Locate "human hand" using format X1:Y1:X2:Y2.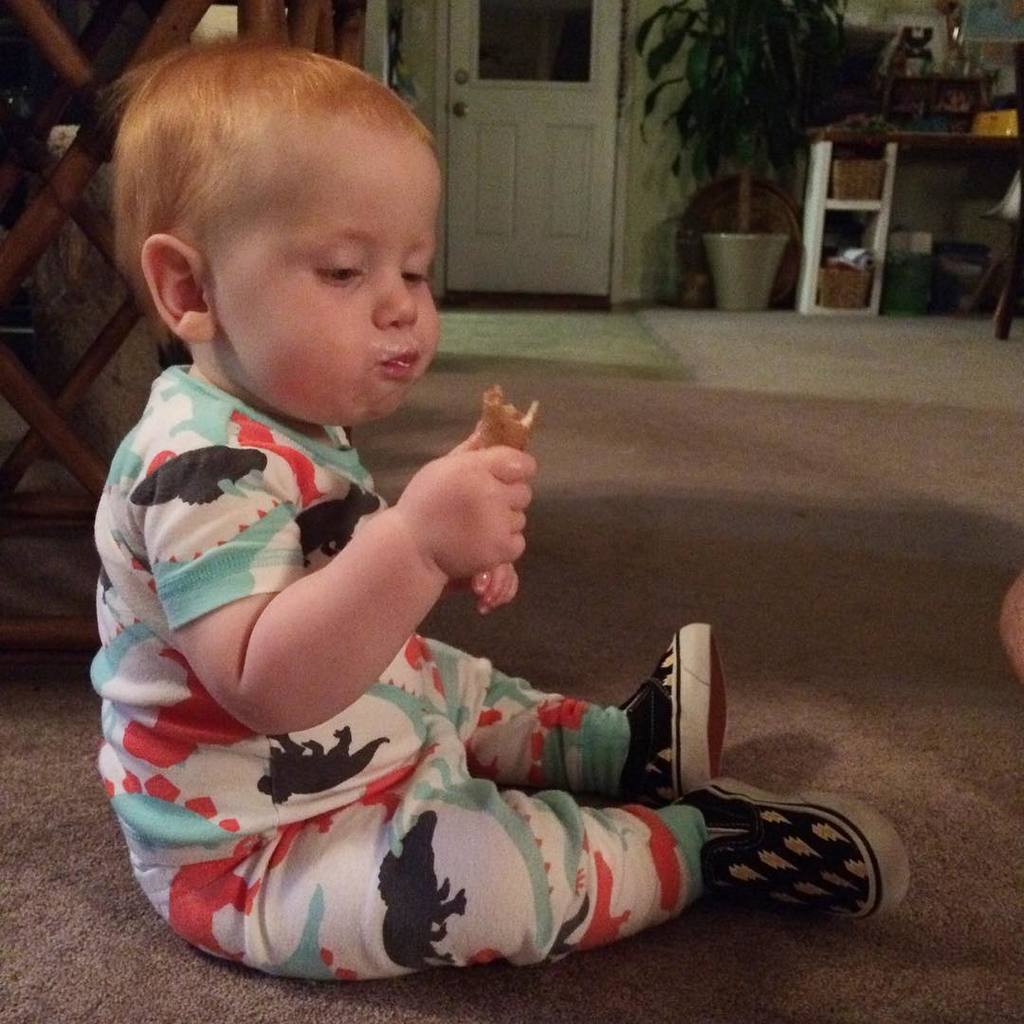
396:412:544:589.
